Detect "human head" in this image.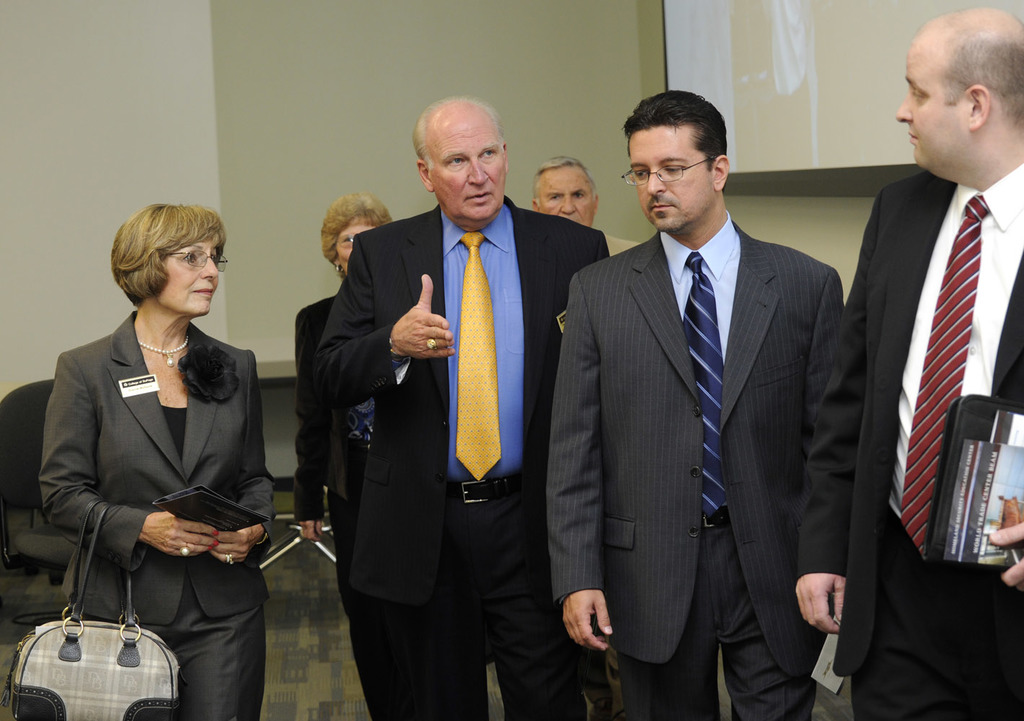
Detection: <region>532, 155, 599, 229</region>.
